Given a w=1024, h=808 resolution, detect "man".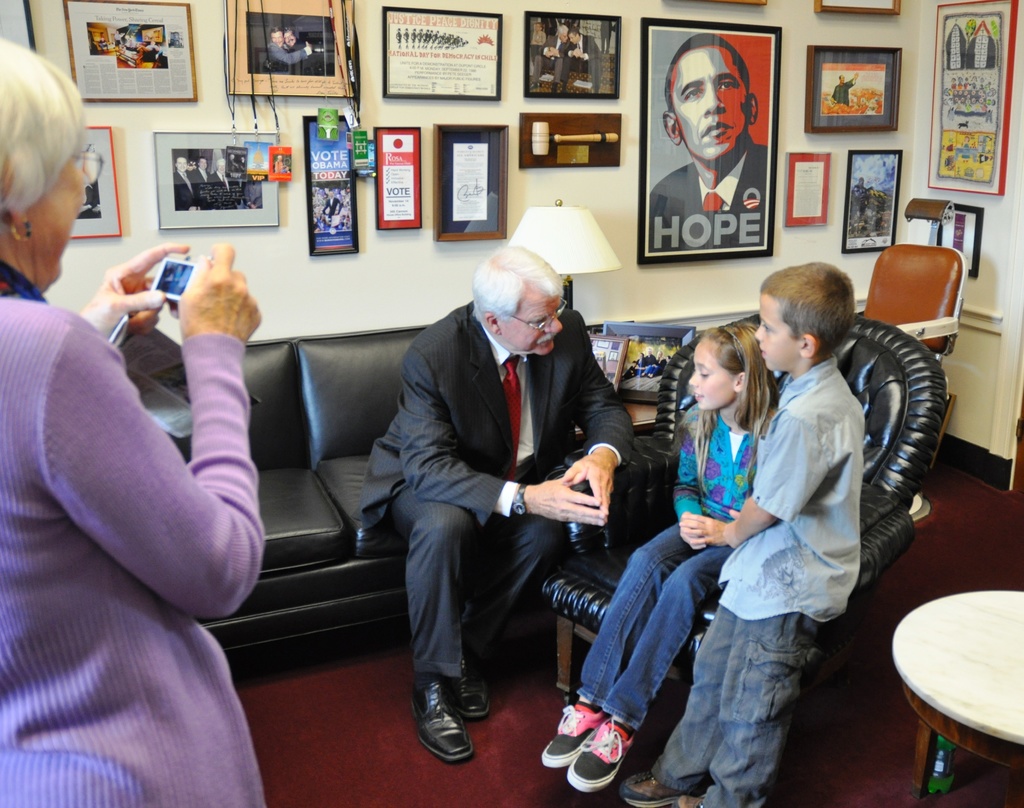
Rect(527, 23, 570, 88).
